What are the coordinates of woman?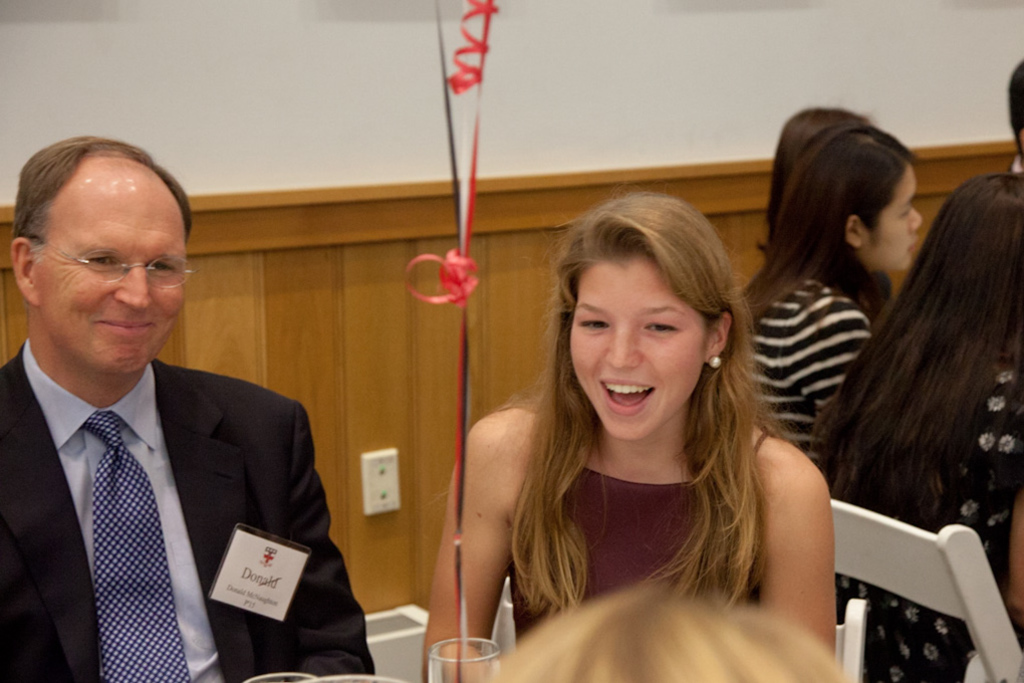
{"x1": 724, "y1": 127, "x2": 935, "y2": 447}.
